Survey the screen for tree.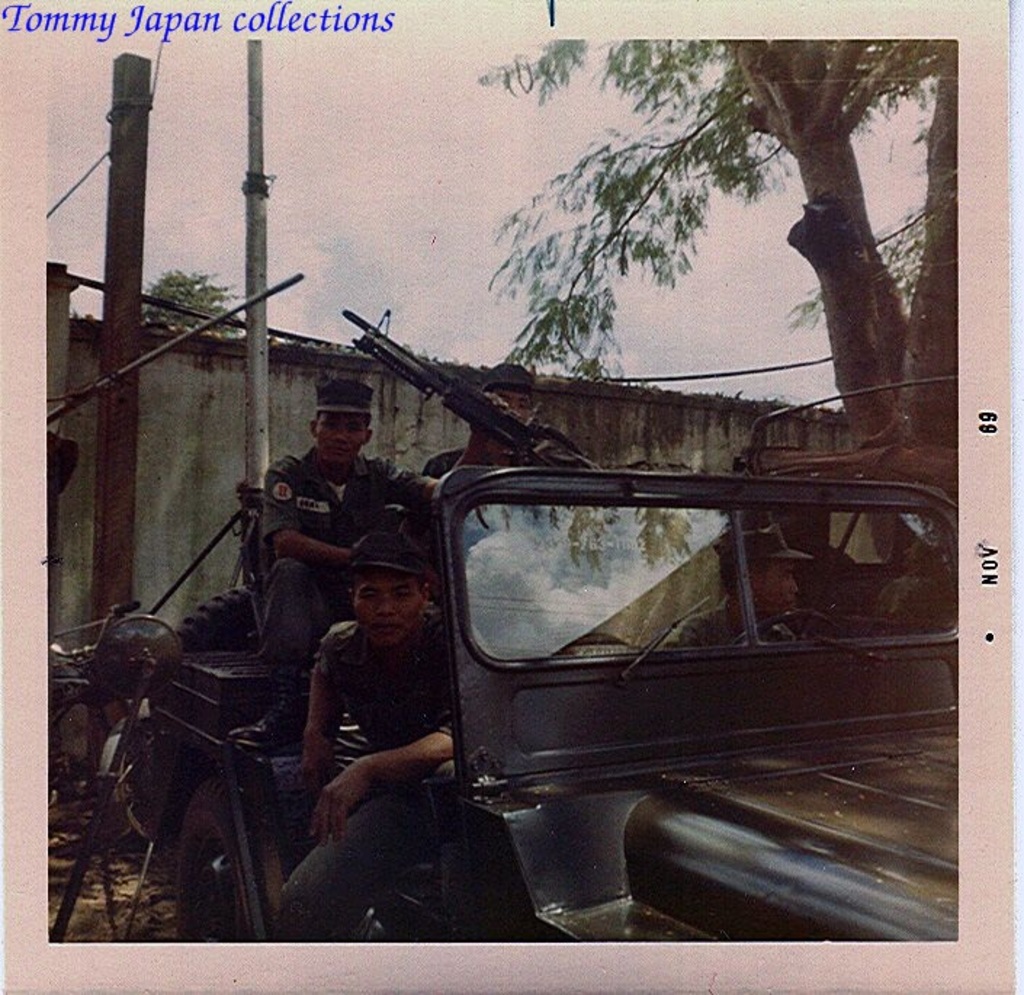
Survey found: l=138, t=266, r=243, b=344.
